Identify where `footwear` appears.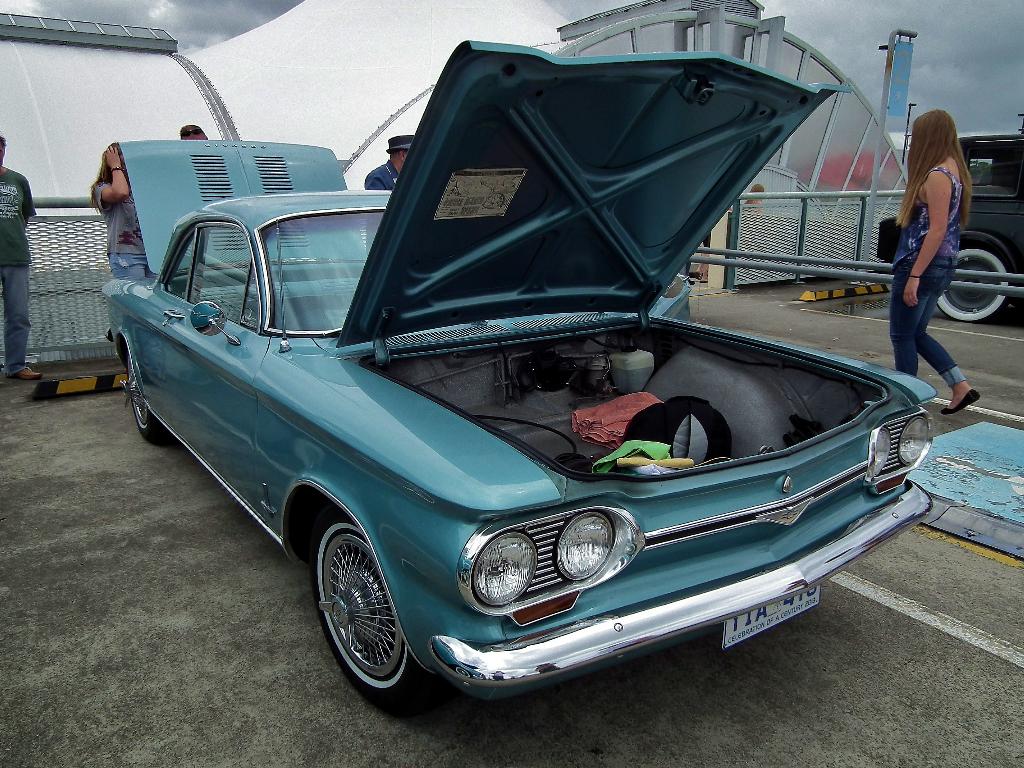
Appears at <bbox>940, 387, 980, 417</bbox>.
